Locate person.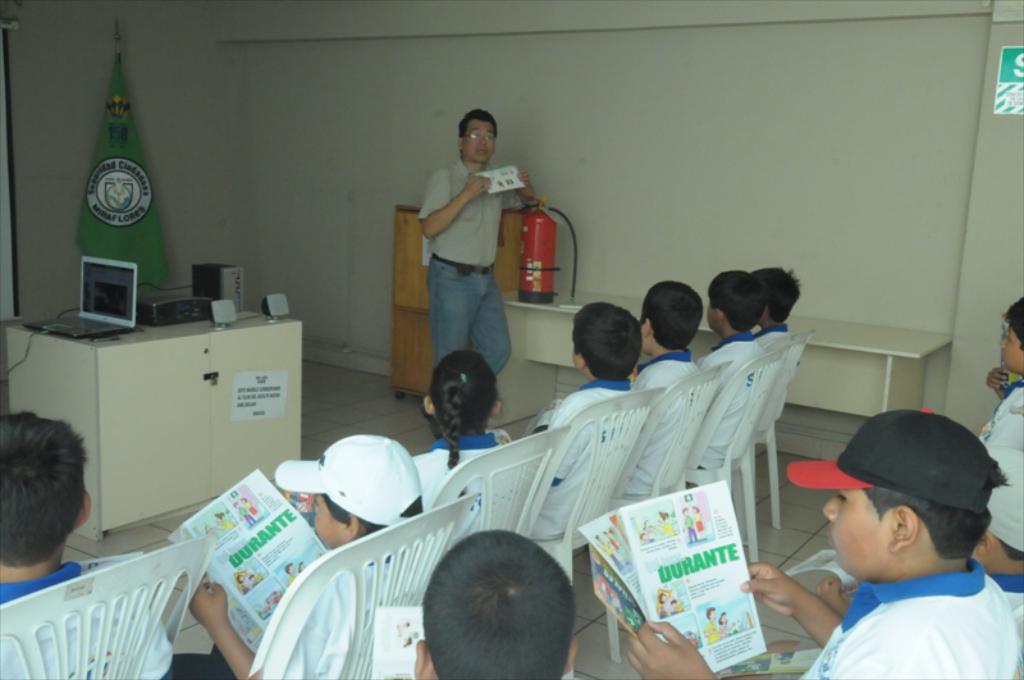
Bounding box: l=412, t=529, r=579, b=679.
